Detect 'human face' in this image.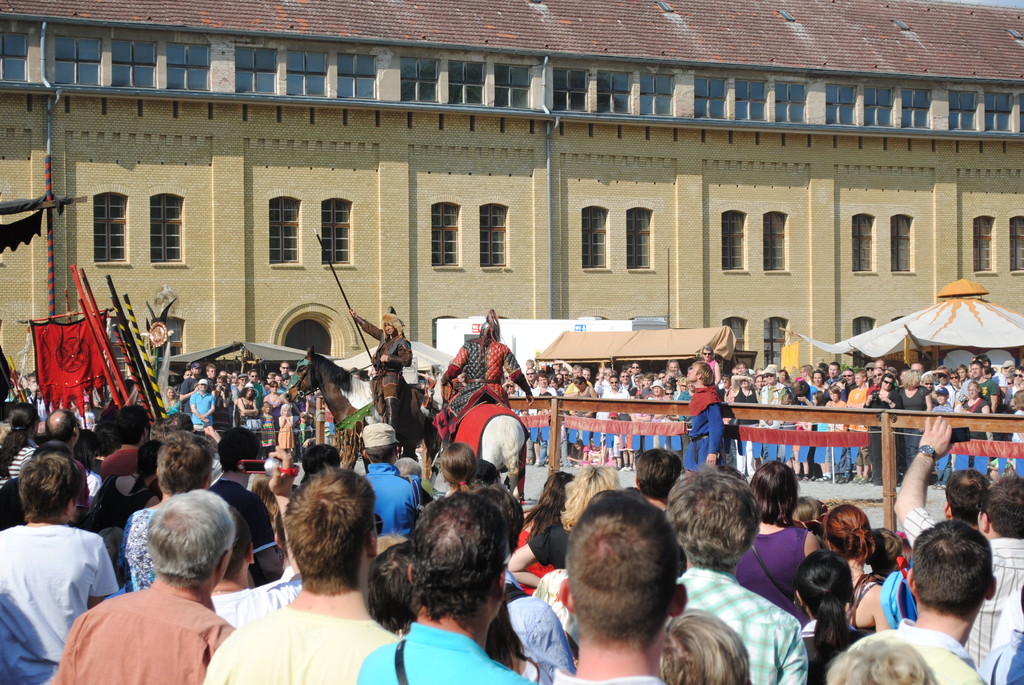
Detection: (667, 389, 671, 398).
